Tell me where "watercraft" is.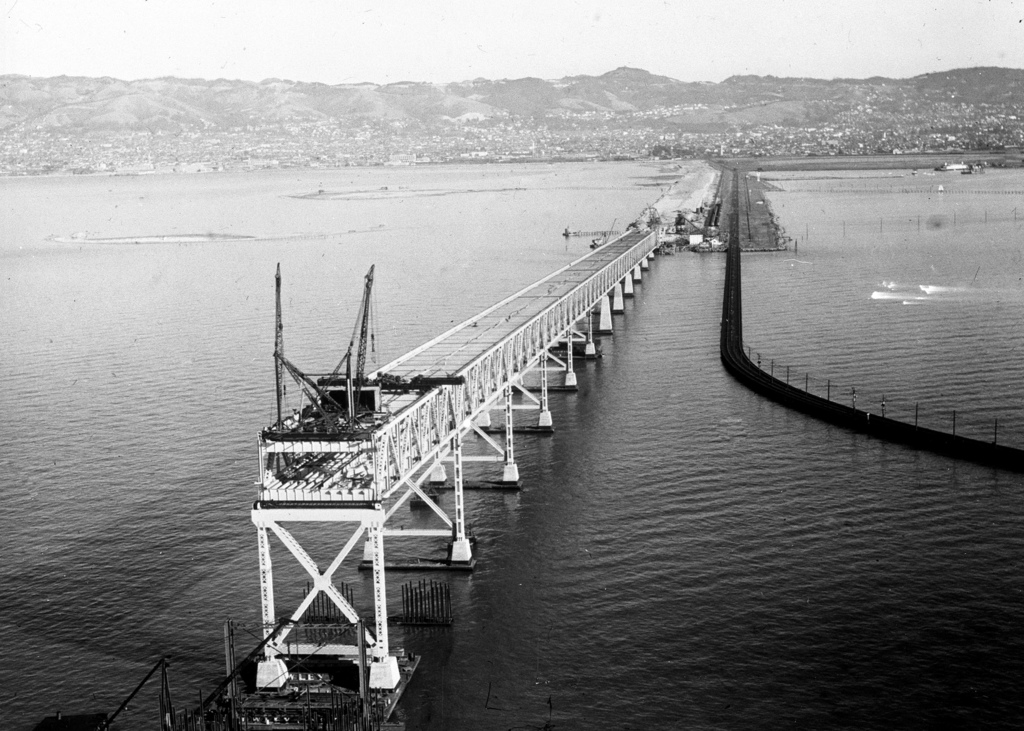
"watercraft" is at bbox=(936, 162, 980, 173).
